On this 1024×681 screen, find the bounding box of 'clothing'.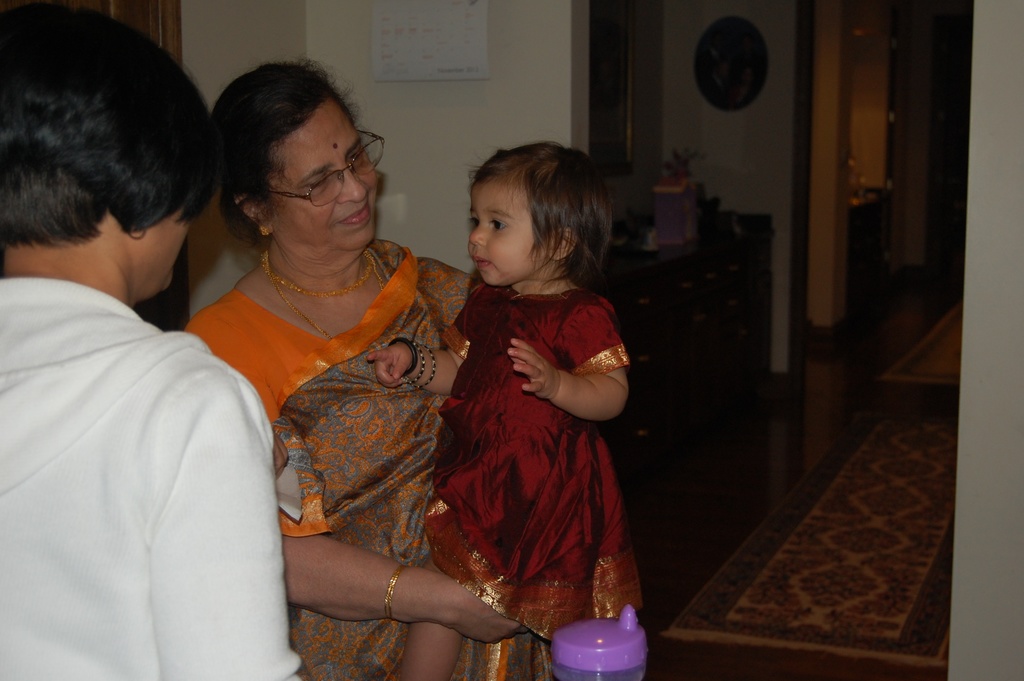
Bounding box: x1=179, y1=237, x2=534, y2=680.
